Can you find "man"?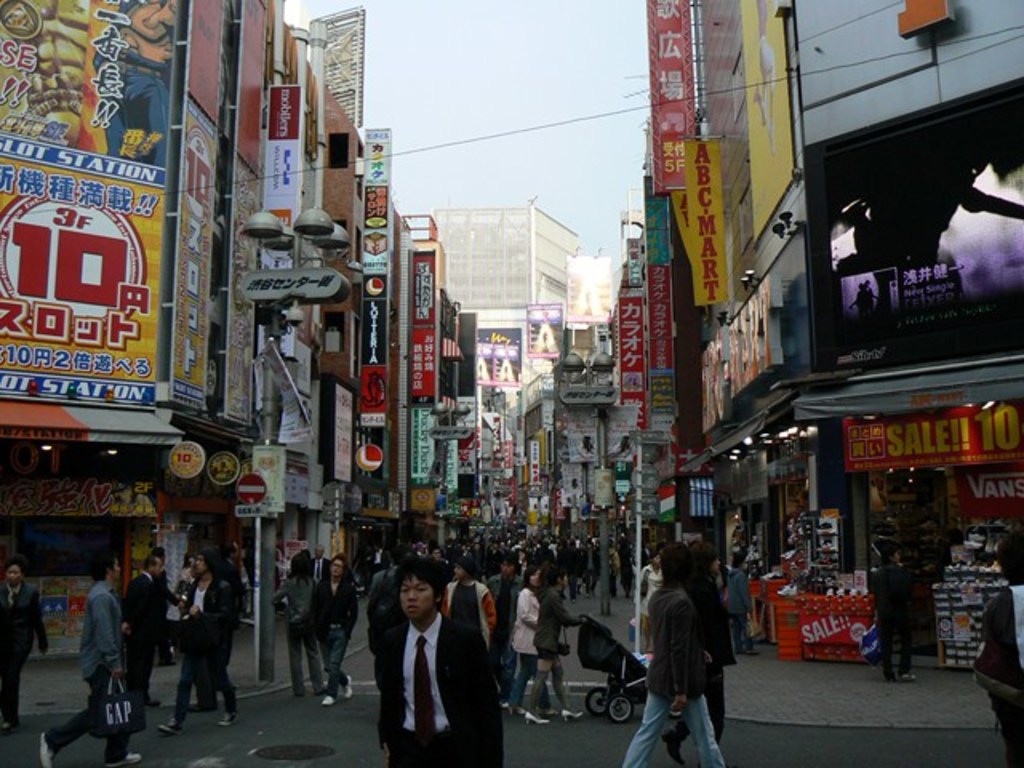
Yes, bounding box: (189, 555, 210, 712).
